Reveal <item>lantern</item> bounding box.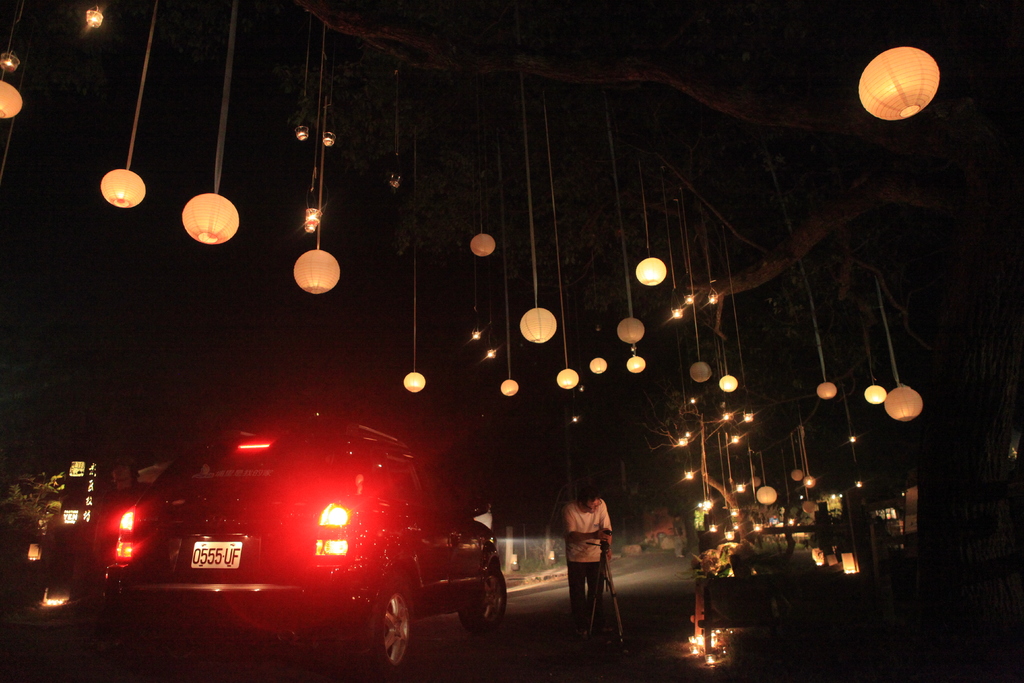
Revealed: rect(86, 7, 106, 28).
